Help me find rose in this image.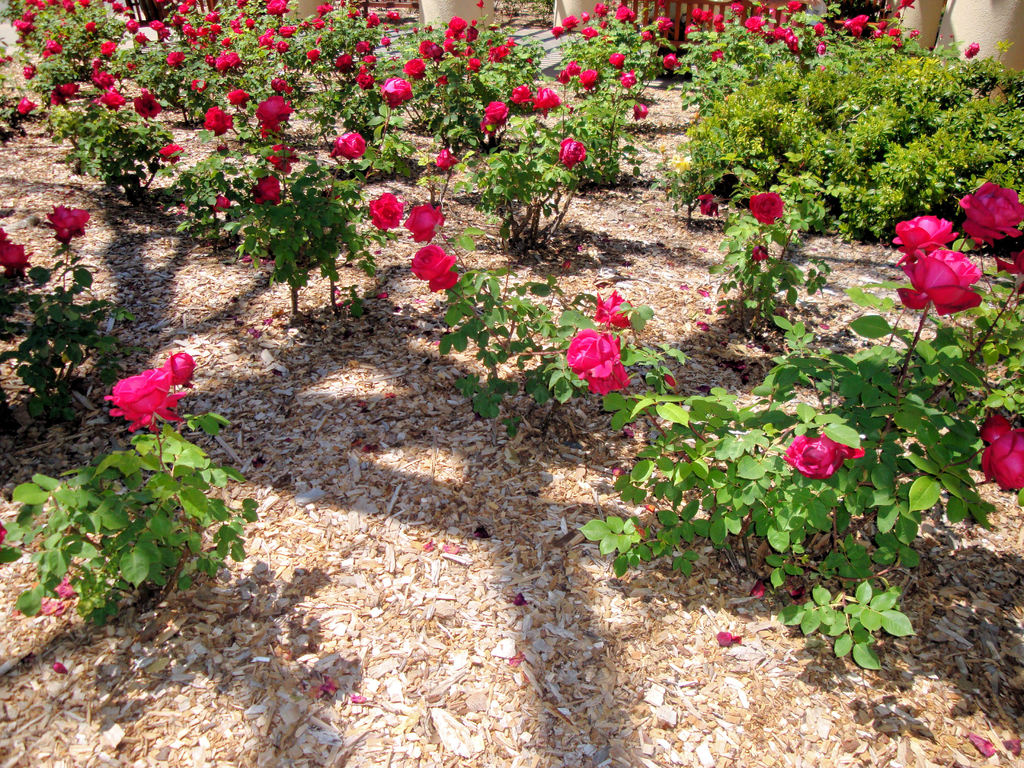
Found it: (780, 432, 864, 483).
